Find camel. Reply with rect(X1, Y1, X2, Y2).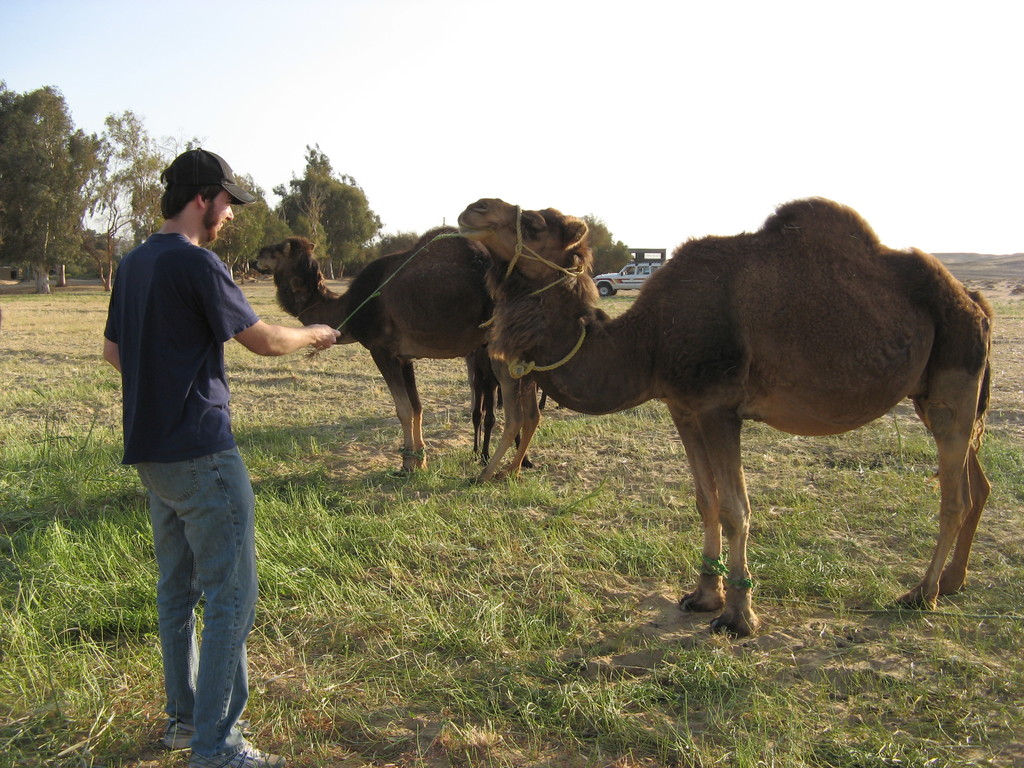
rect(454, 196, 993, 637).
